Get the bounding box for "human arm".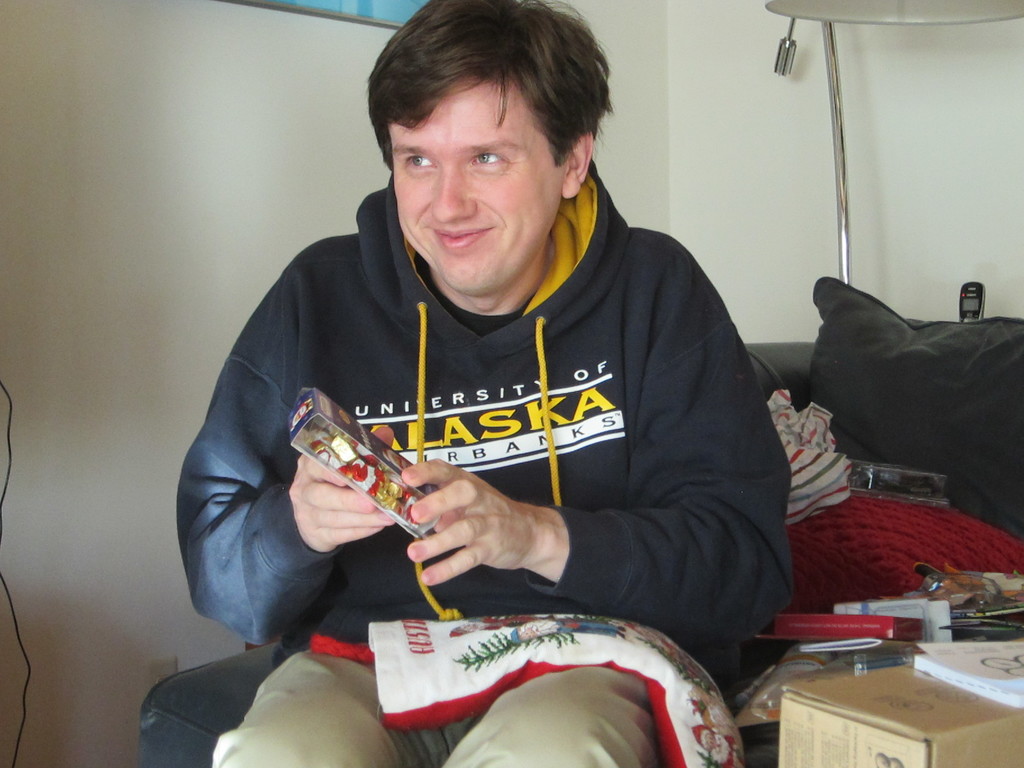
bbox(396, 233, 792, 652).
